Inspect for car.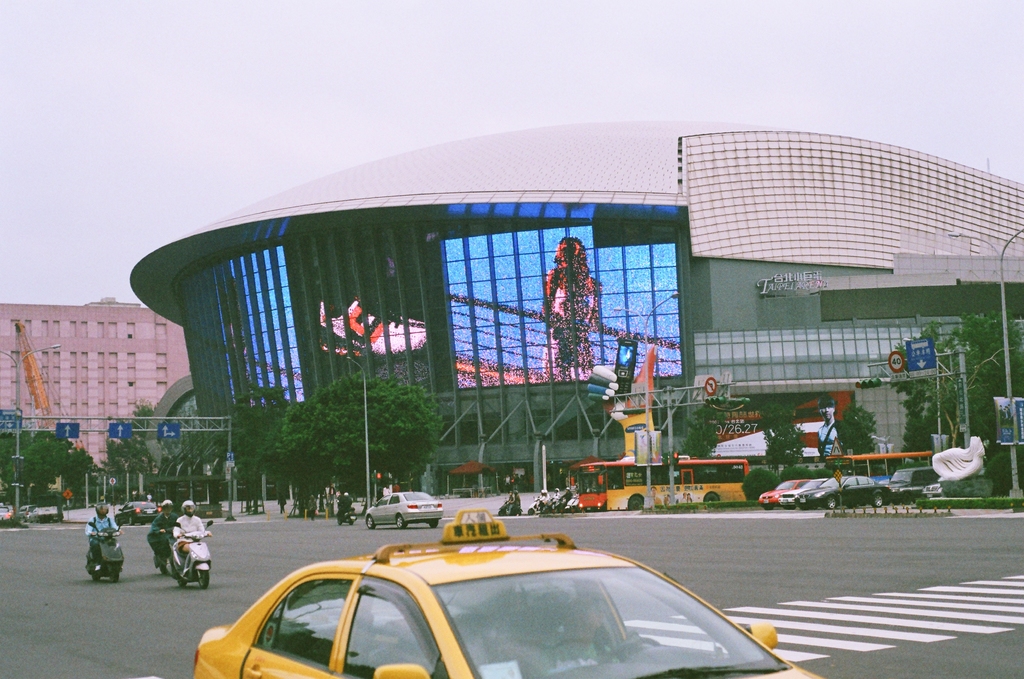
Inspection: (left=756, top=476, right=810, bottom=506).
